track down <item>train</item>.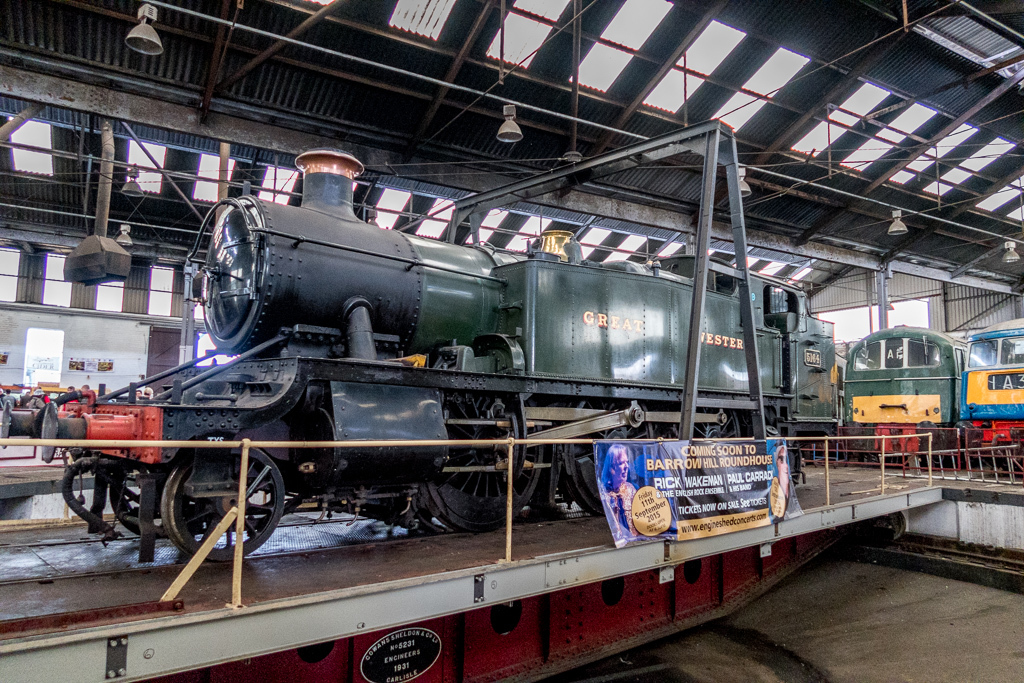
Tracked to {"left": 0, "top": 151, "right": 840, "bottom": 564}.
